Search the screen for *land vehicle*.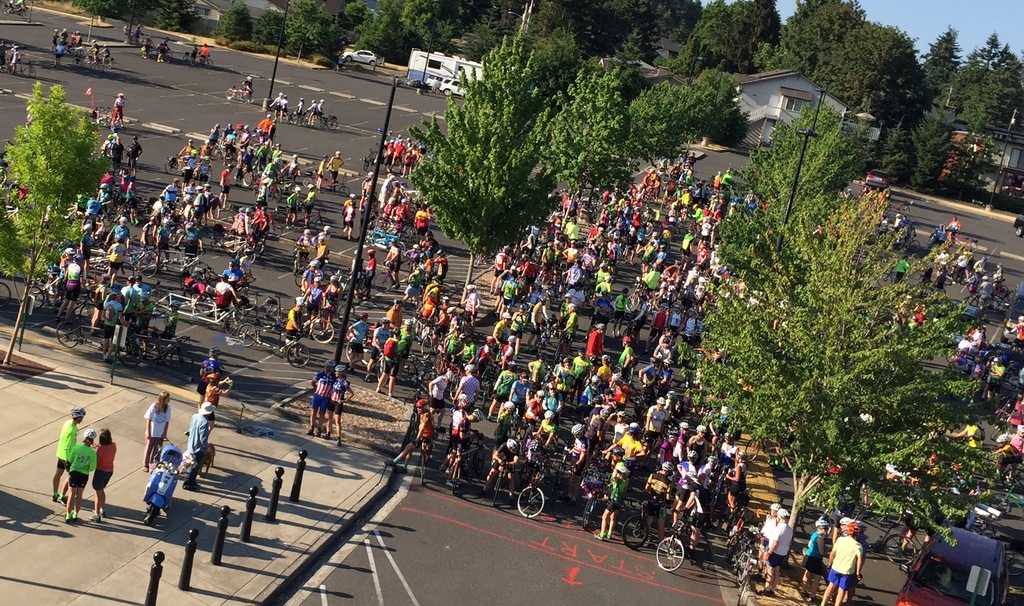
Found at (x1=907, y1=515, x2=1018, y2=600).
